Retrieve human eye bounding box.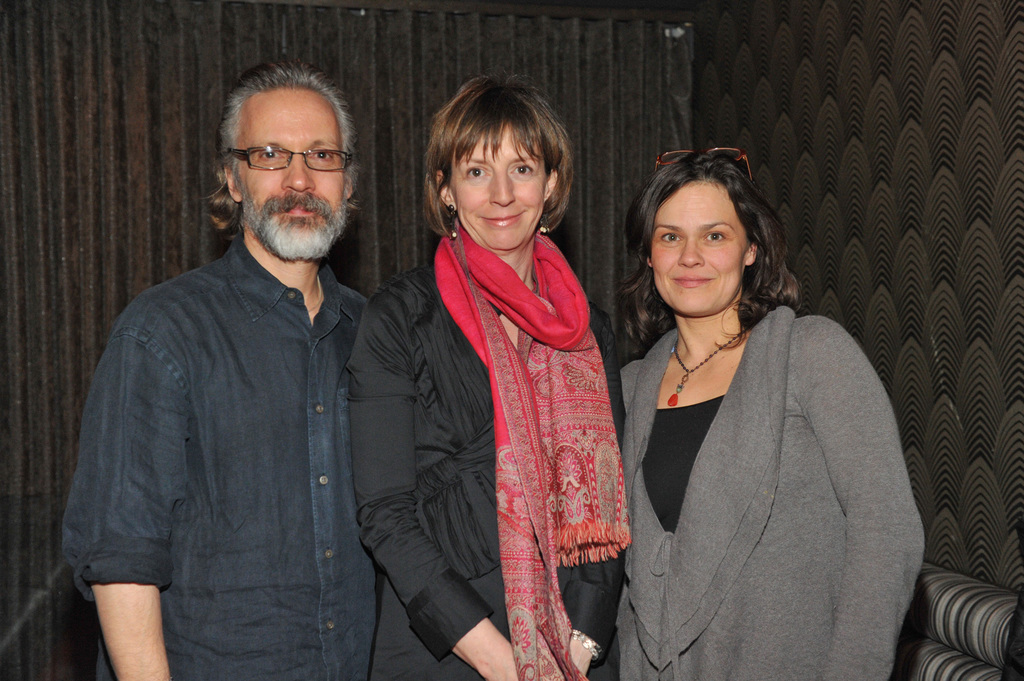
Bounding box: x1=508, y1=159, x2=537, y2=178.
